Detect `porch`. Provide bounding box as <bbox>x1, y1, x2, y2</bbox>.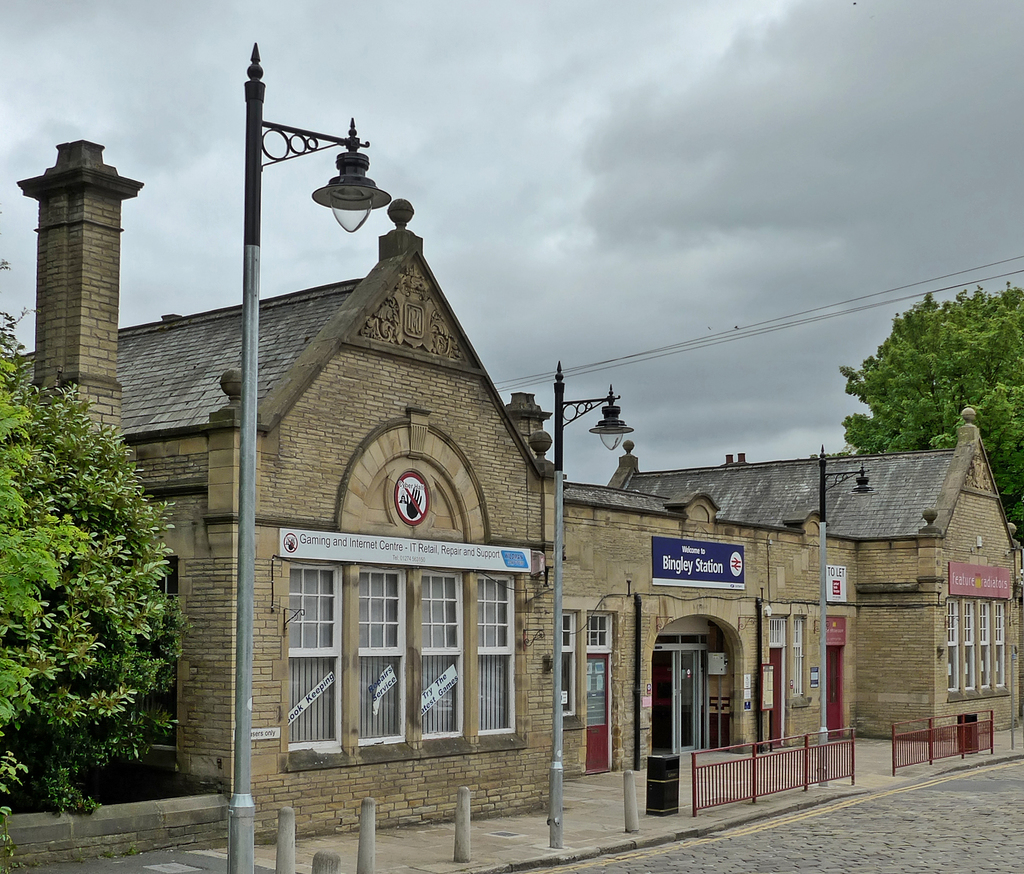
<bbox>681, 726, 858, 822</bbox>.
